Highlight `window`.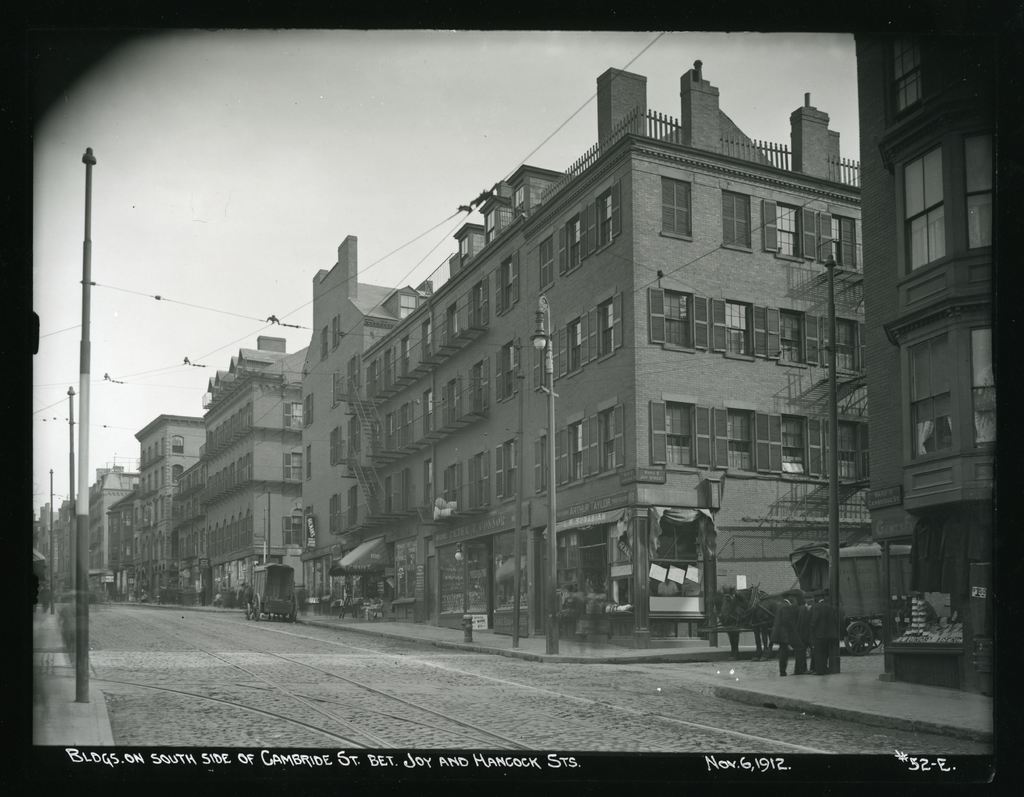
Highlighted region: l=819, t=210, r=857, b=265.
